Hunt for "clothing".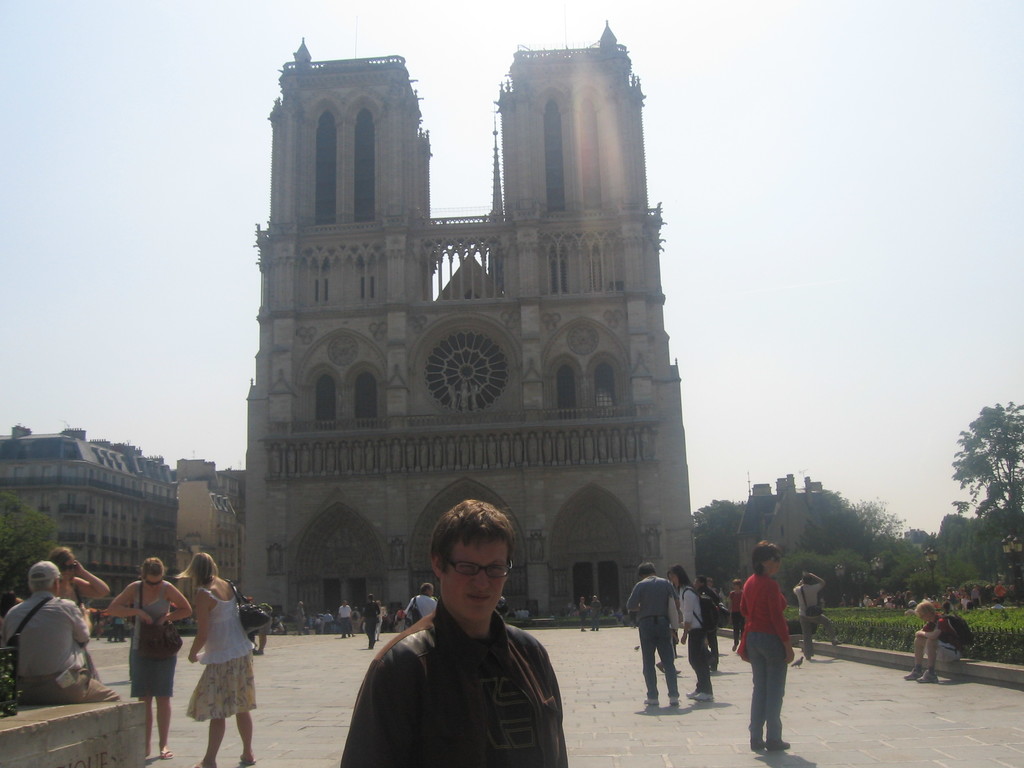
Hunted down at (589,600,598,623).
